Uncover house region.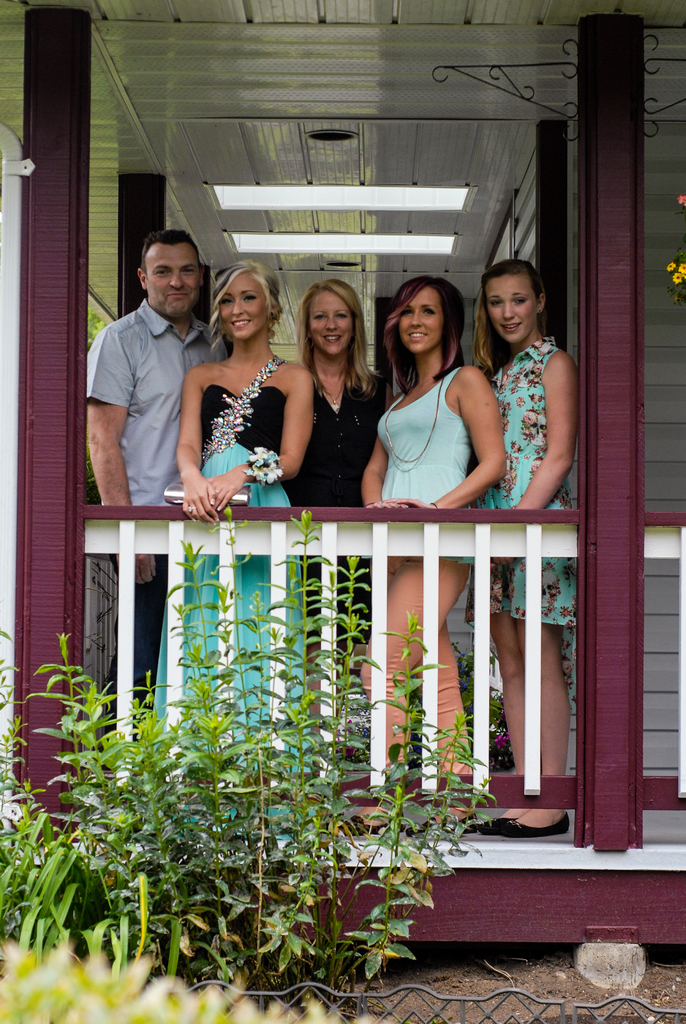
Uncovered: [6,52,681,945].
